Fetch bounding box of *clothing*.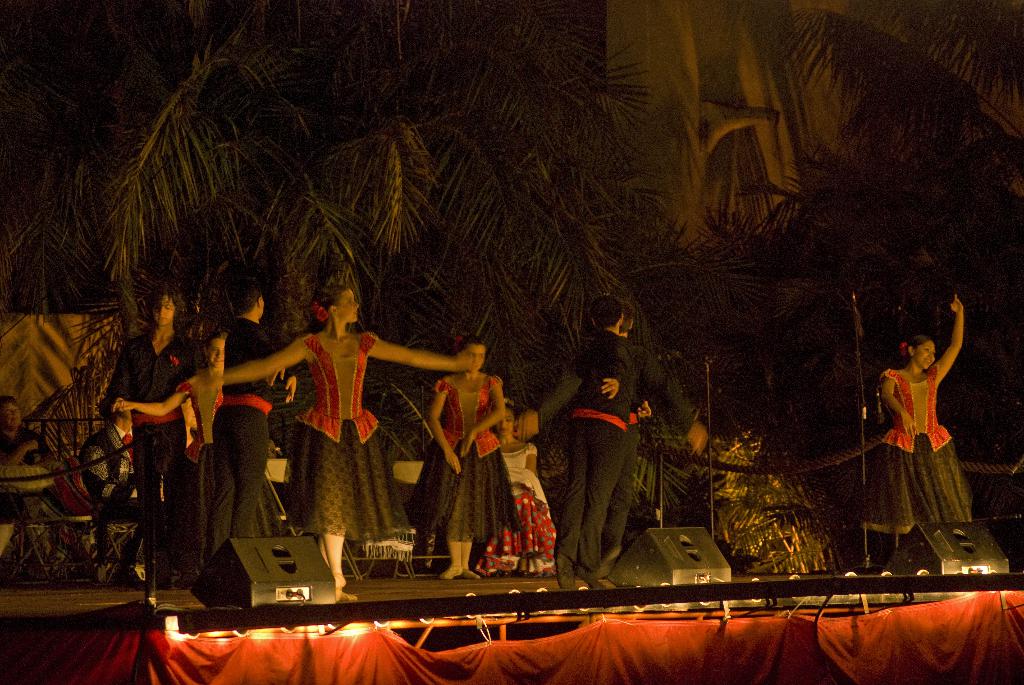
Bbox: detection(531, 318, 700, 583).
